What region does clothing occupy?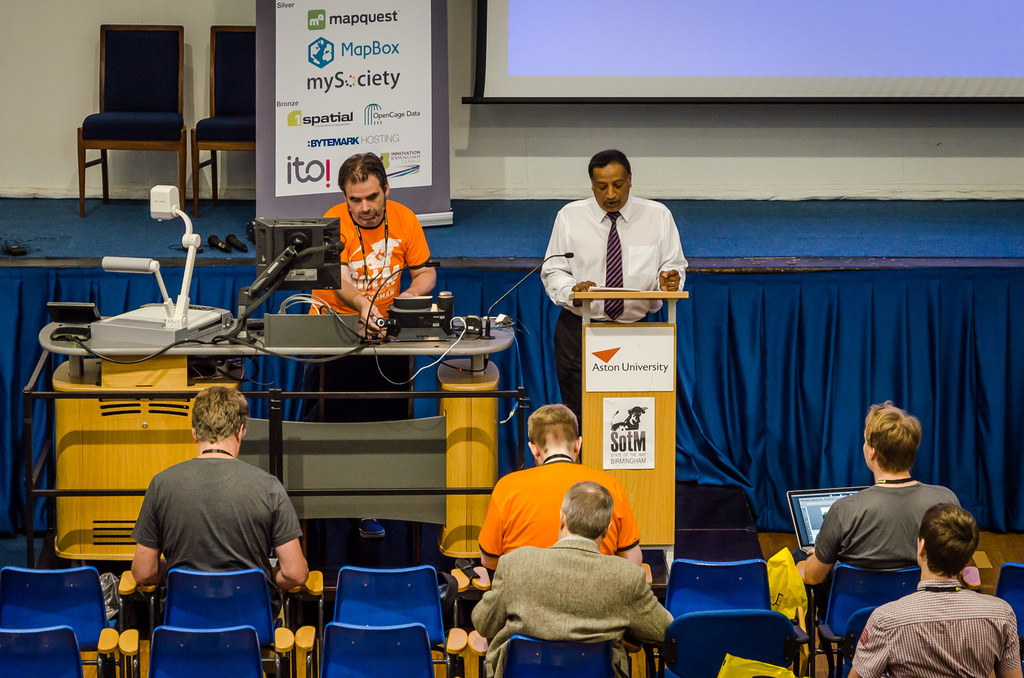
bbox=[474, 454, 635, 572].
